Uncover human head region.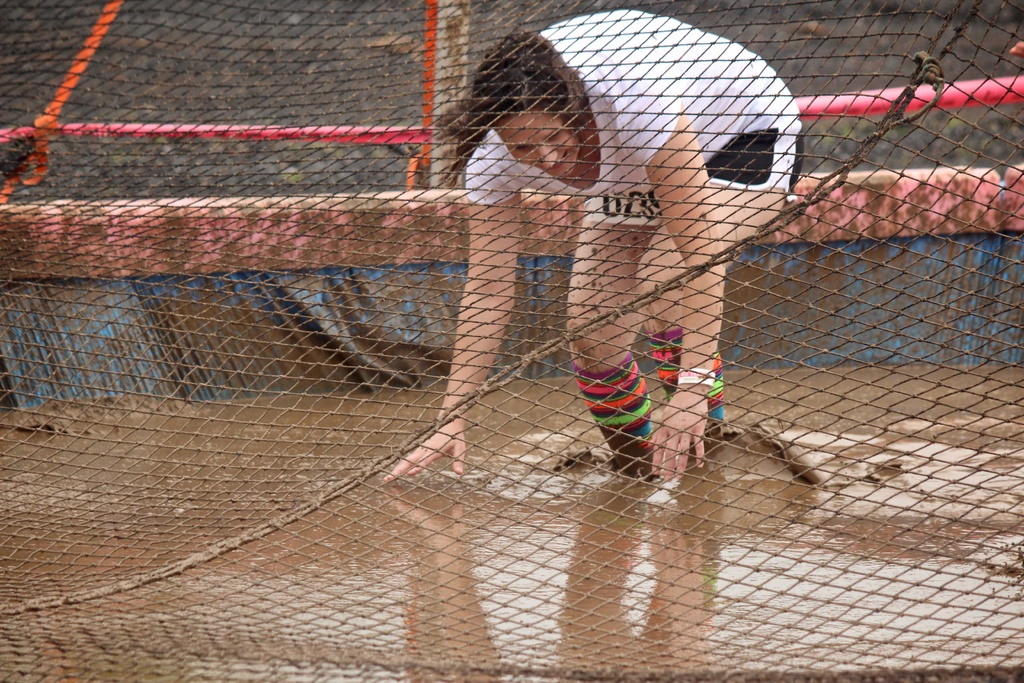
Uncovered: region(433, 33, 594, 178).
